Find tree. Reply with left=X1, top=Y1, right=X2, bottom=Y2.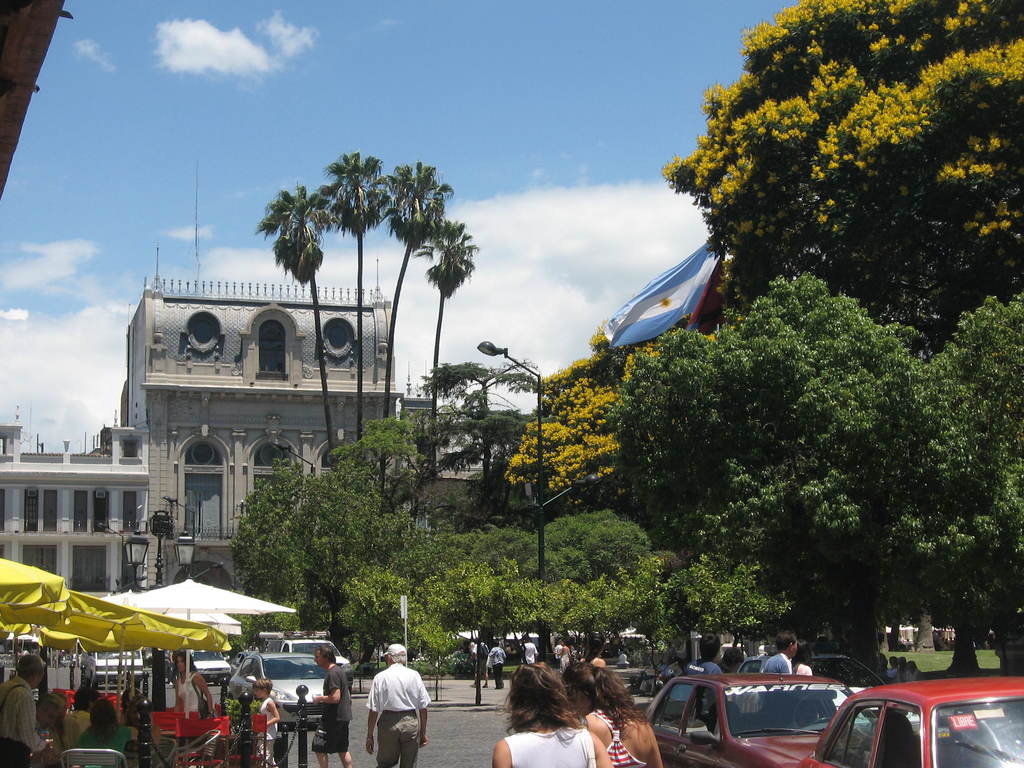
left=411, top=511, right=477, bottom=673.
